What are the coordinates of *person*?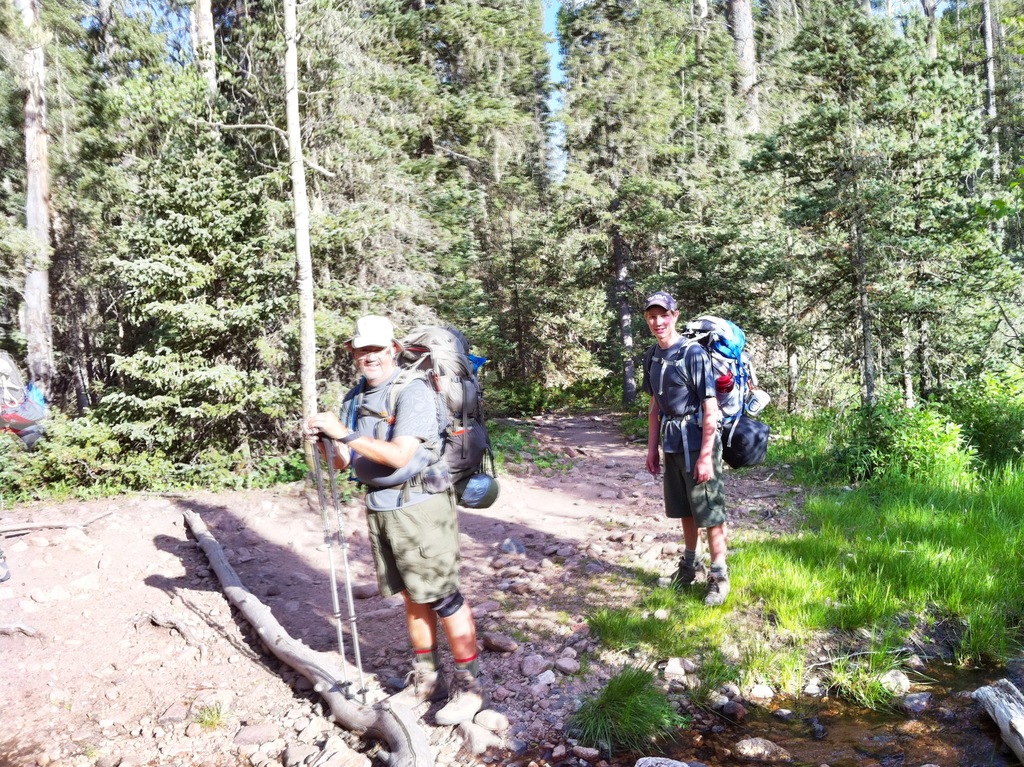
645,291,732,605.
